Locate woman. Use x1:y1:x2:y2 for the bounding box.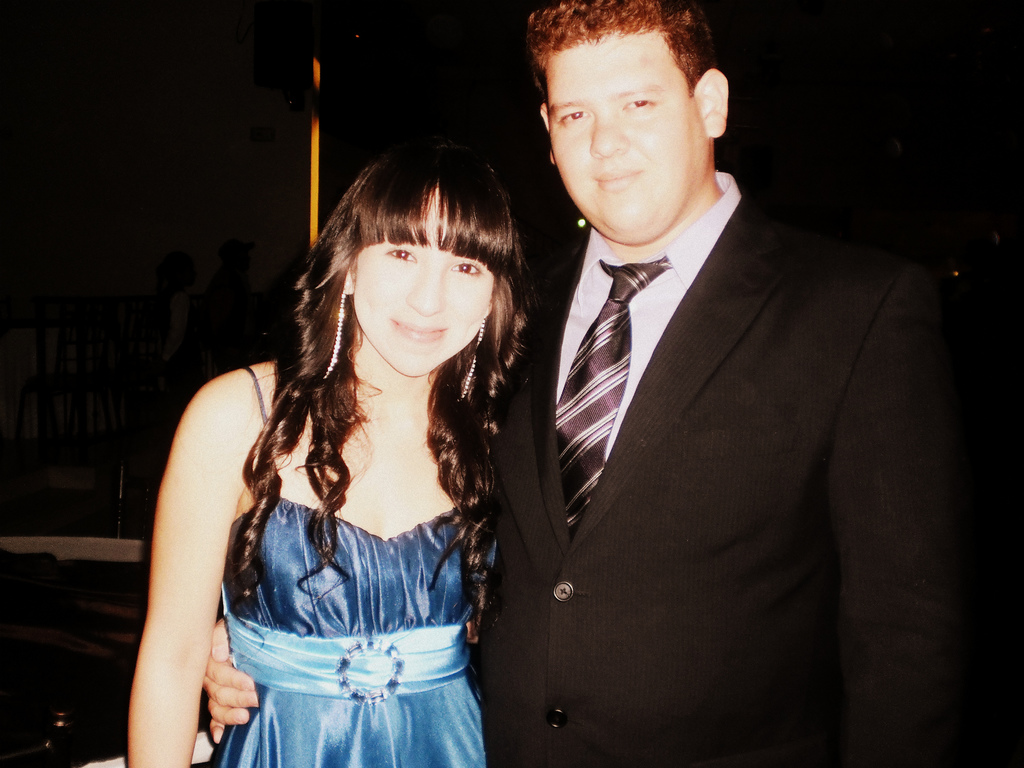
128:136:538:767.
